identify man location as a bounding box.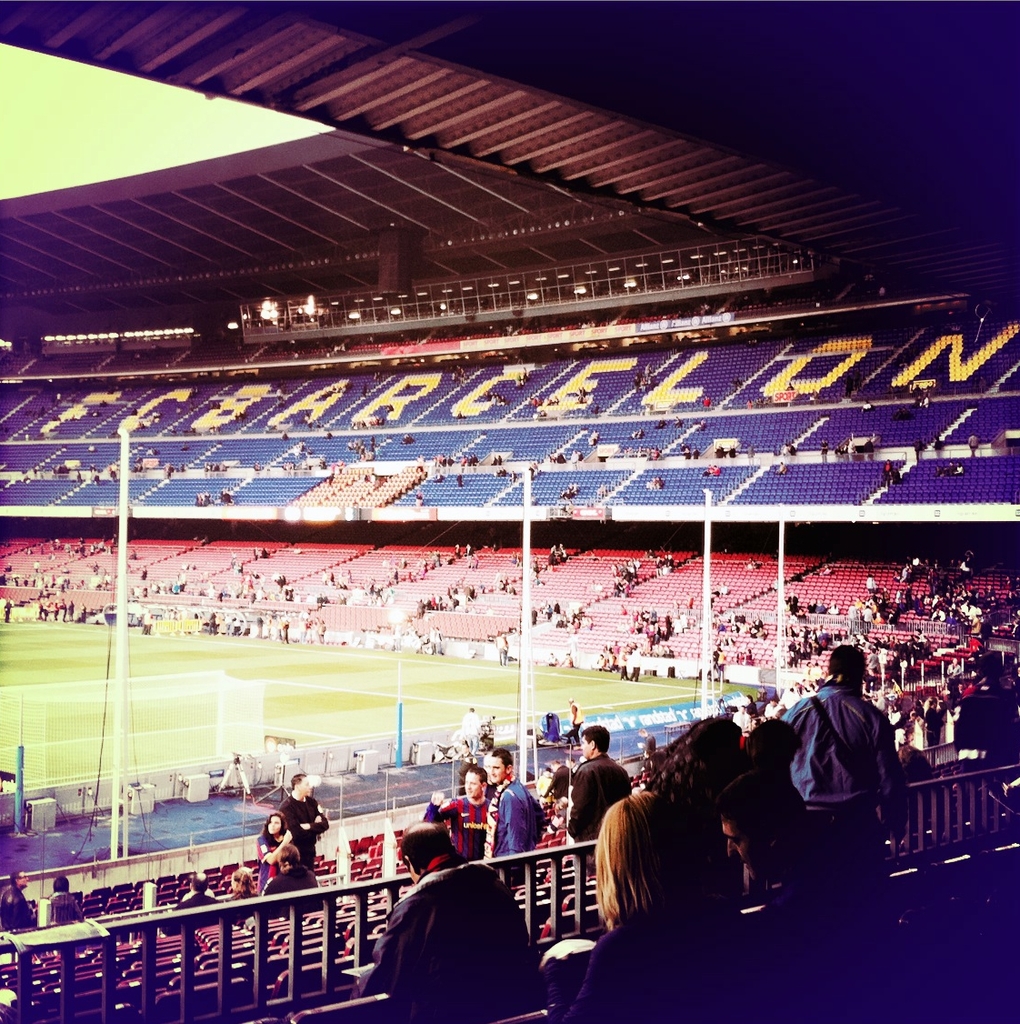
(x1=713, y1=769, x2=814, y2=884).
